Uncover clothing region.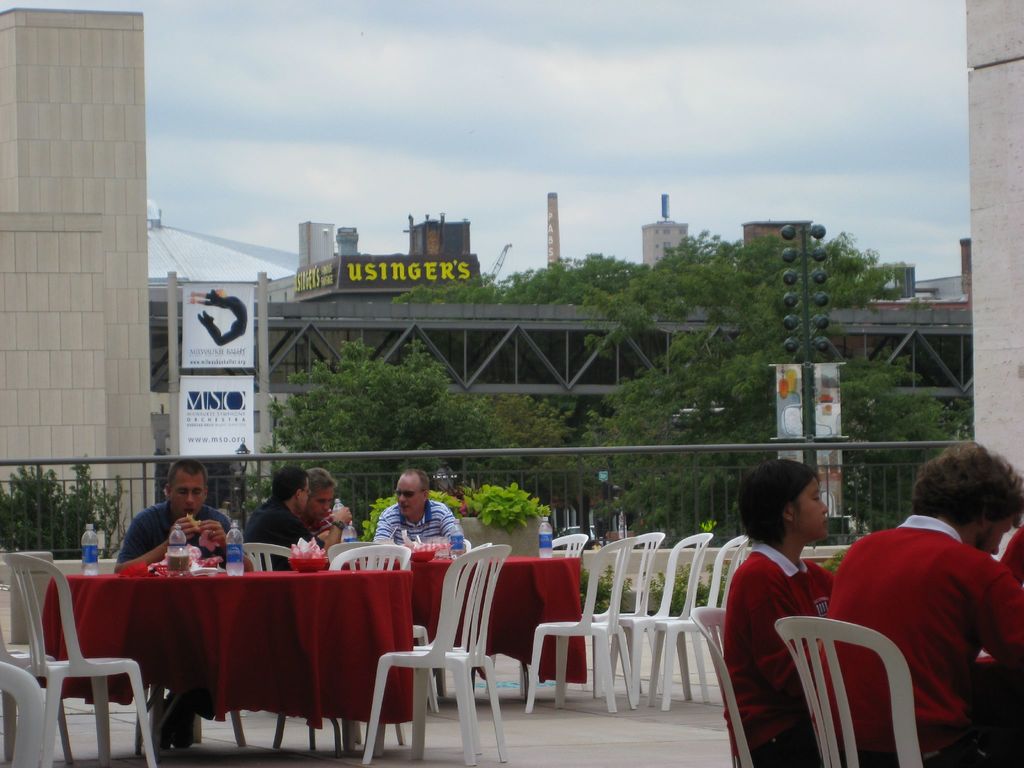
Uncovered: (left=996, top=522, right=1023, bottom=589).
